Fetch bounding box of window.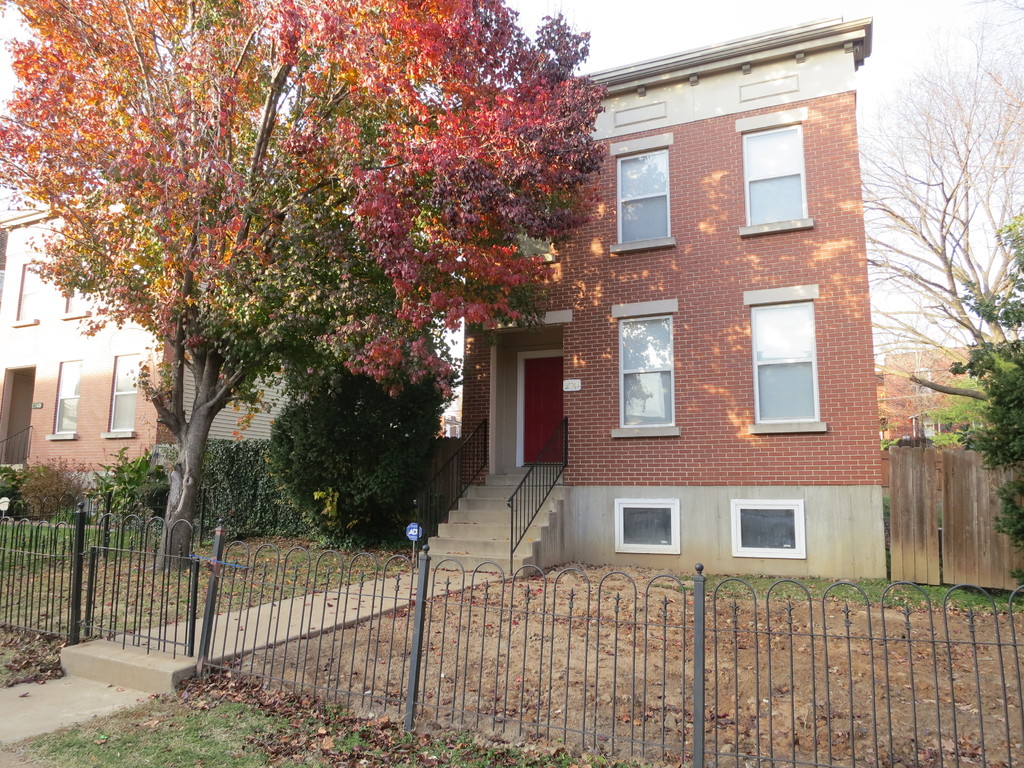
Bbox: Rect(912, 368, 932, 396).
